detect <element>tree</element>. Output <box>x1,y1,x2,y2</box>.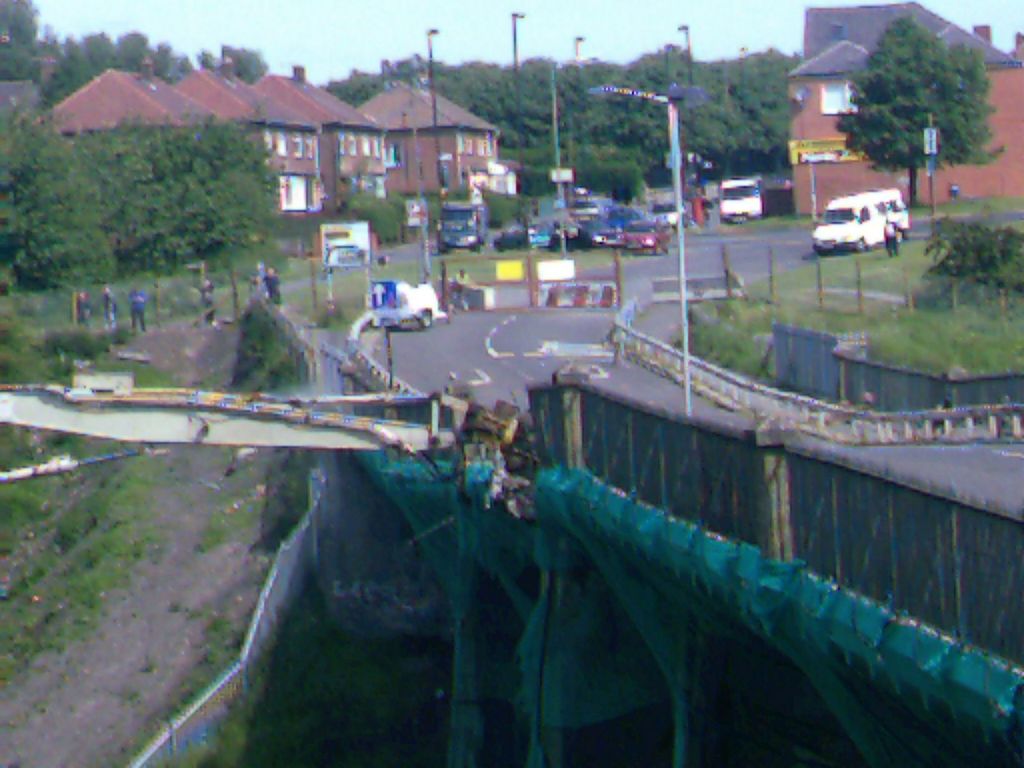
<box>333,67,388,109</box>.
